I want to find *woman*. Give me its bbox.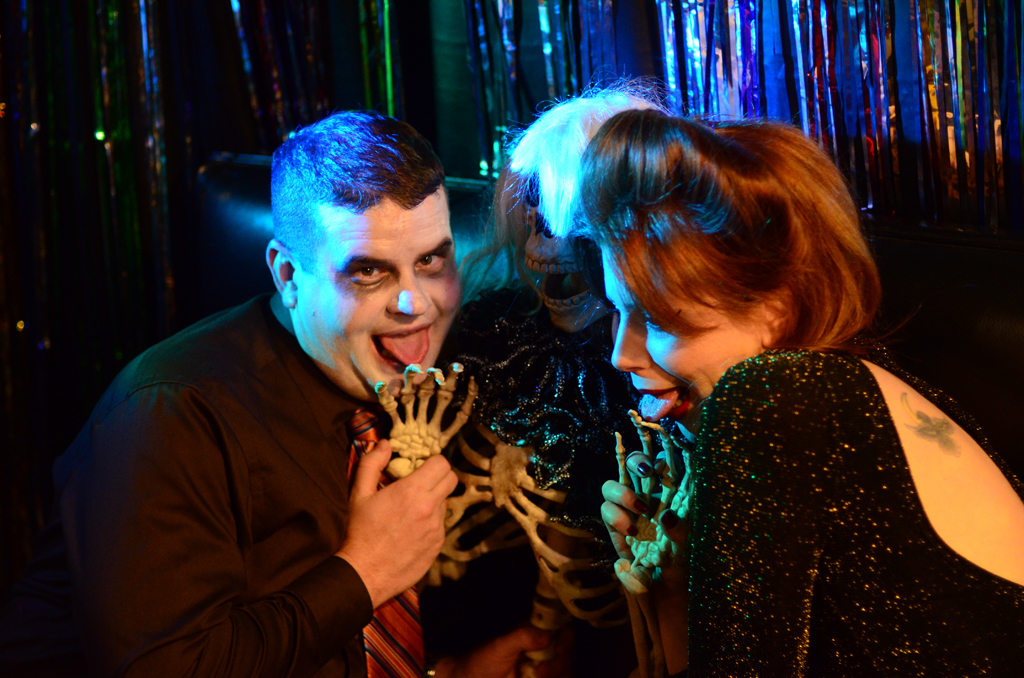
584/99/1023/677.
